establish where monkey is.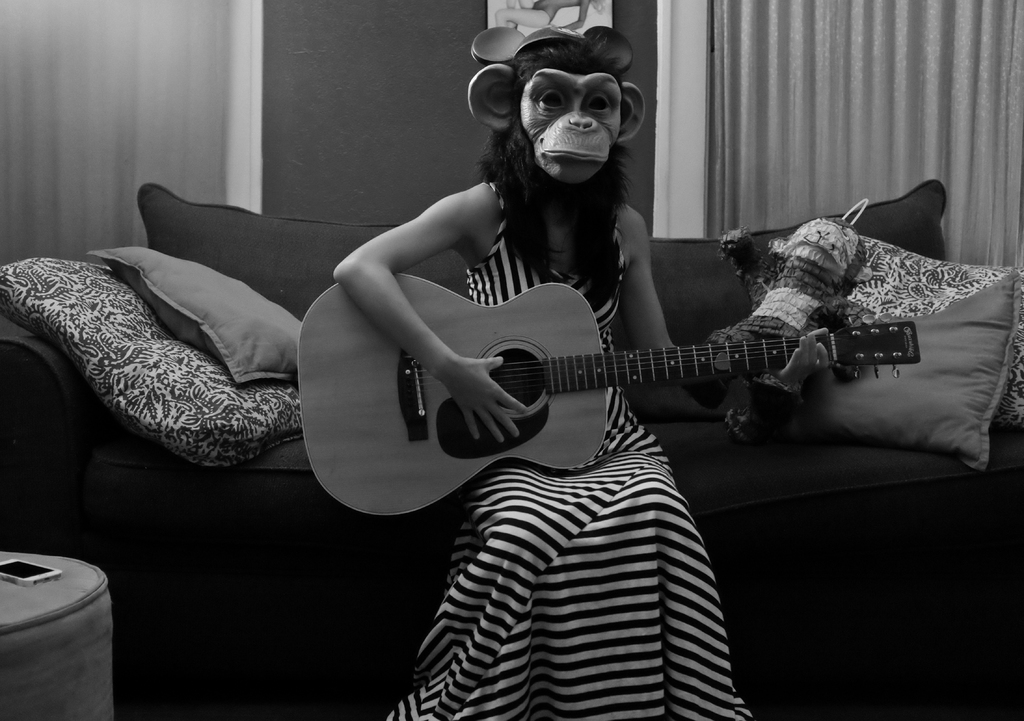
Established at {"left": 465, "top": 21, "right": 645, "bottom": 182}.
